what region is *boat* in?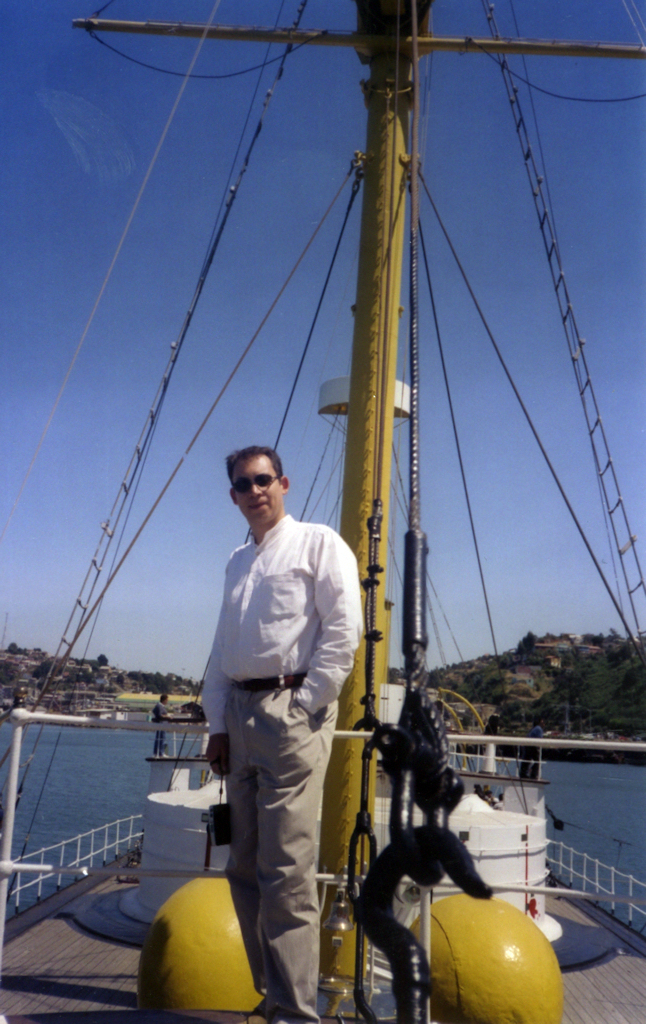
region(0, 0, 645, 1023).
